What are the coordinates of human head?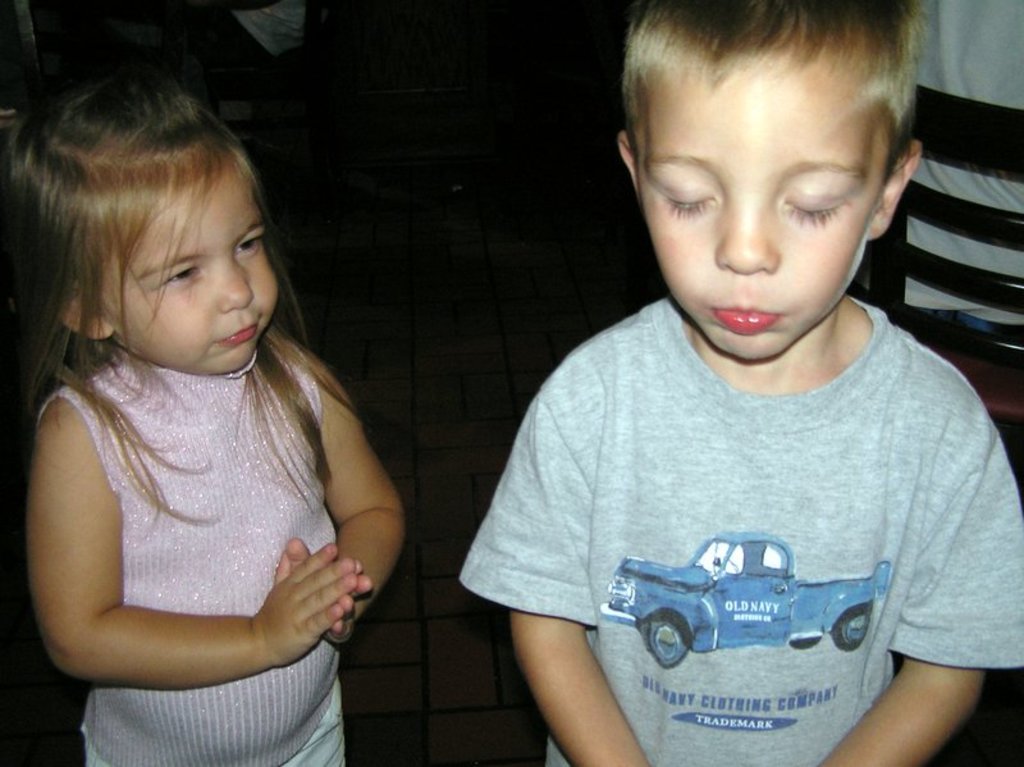
609/0/927/337.
